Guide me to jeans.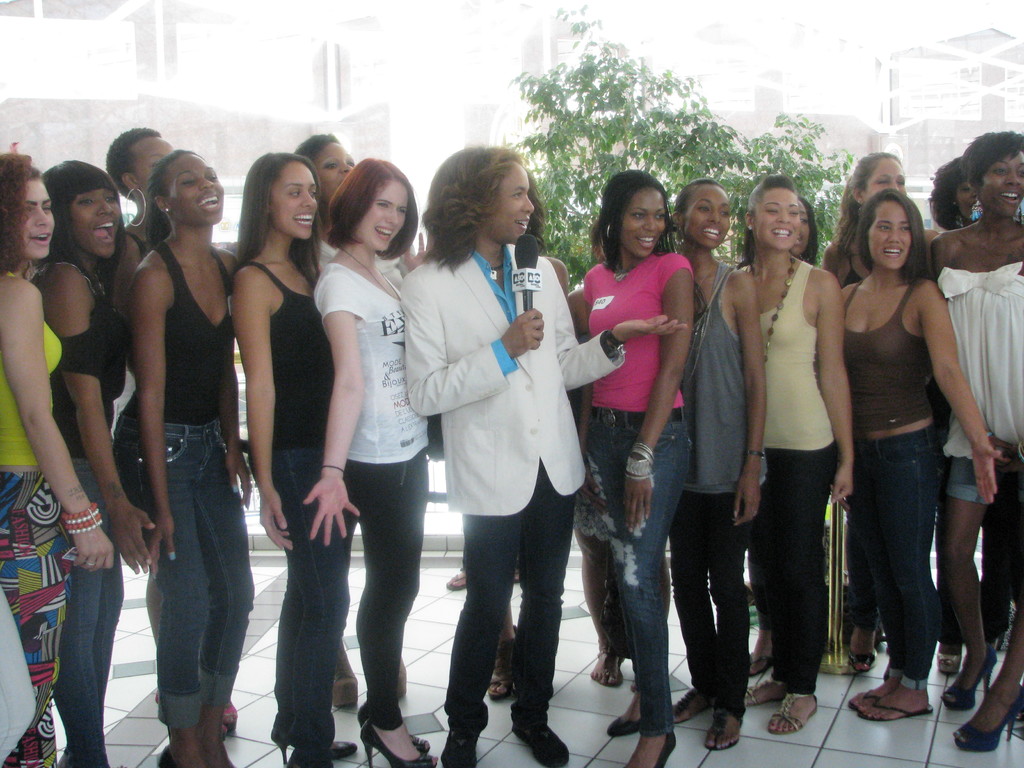
Guidance: rect(591, 410, 691, 739).
